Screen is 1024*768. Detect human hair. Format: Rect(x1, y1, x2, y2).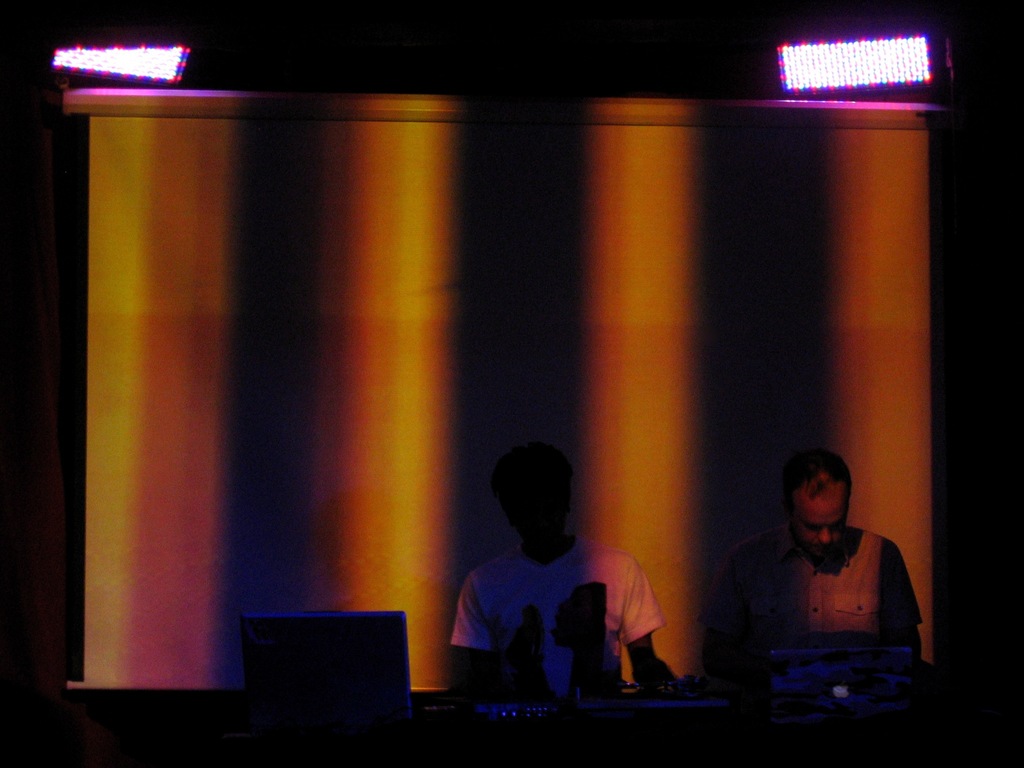
Rect(495, 441, 568, 492).
